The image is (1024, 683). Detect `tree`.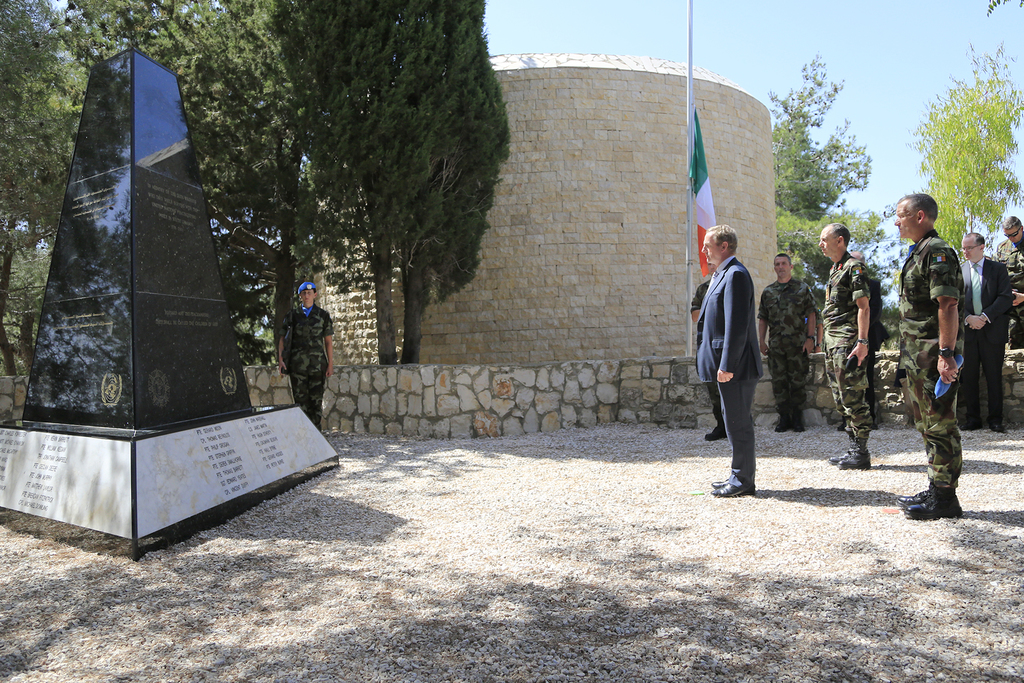
Detection: x1=0, y1=0, x2=90, y2=374.
